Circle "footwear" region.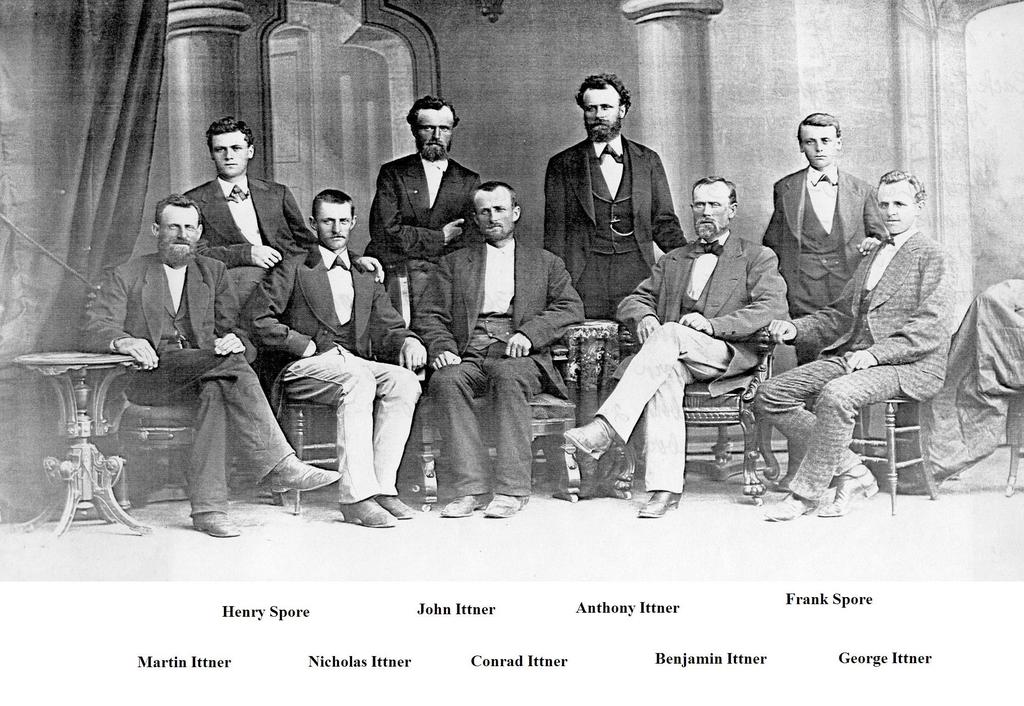
Region: (x1=483, y1=495, x2=530, y2=518).
